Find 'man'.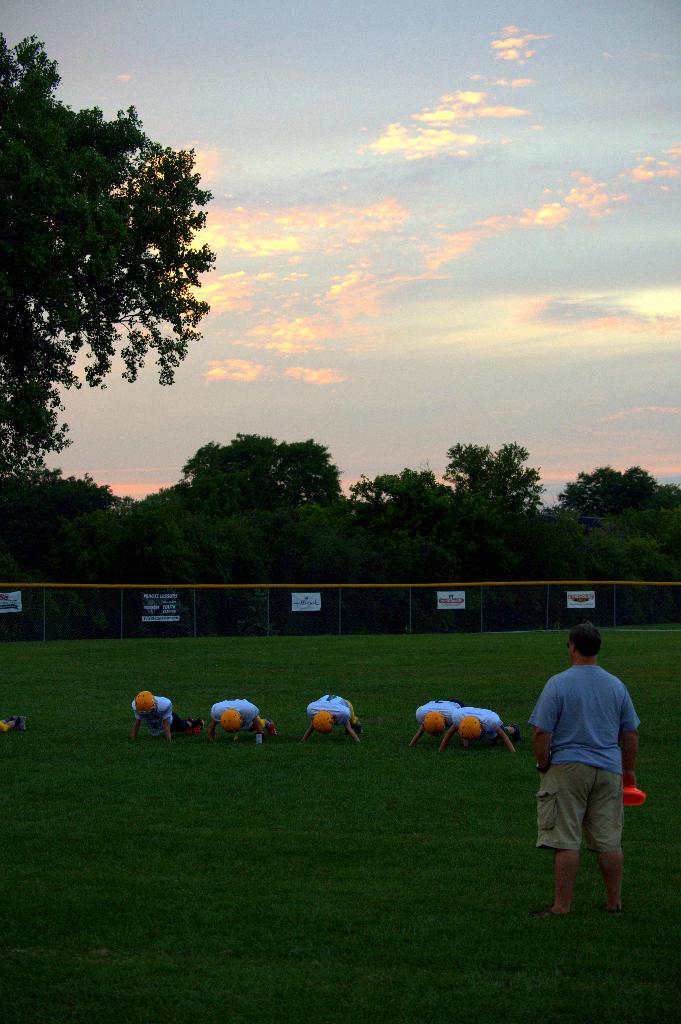
bbox=(438, 708, 519, 750).
